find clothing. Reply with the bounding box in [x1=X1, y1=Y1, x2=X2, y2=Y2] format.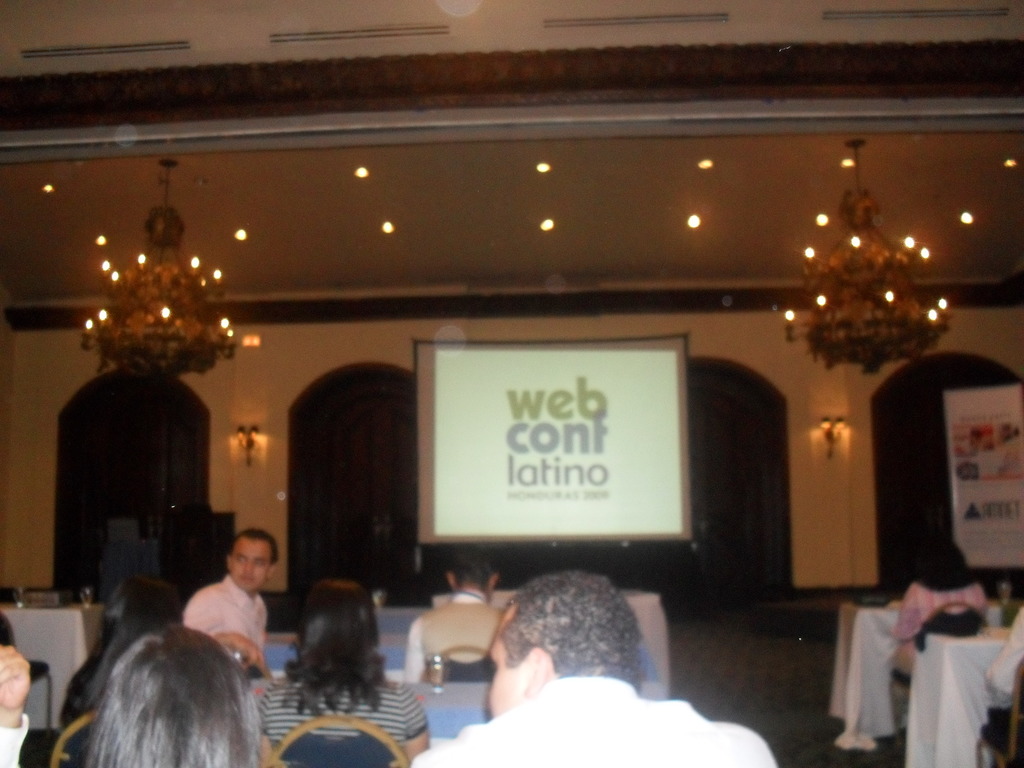
[x1=982, y1=601, x2=1023, y2=744].
